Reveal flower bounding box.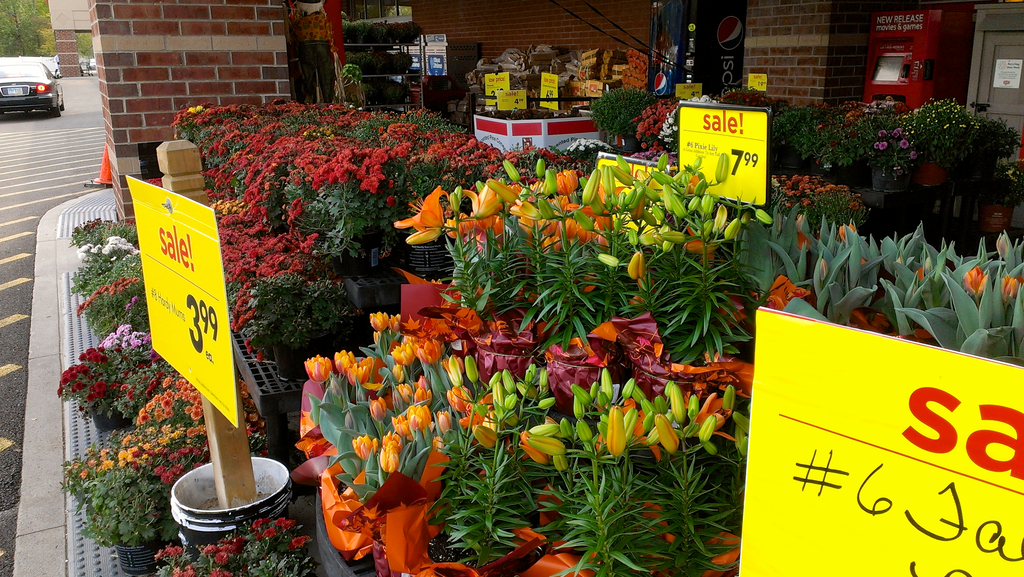
Revealed: bbox=(794, 218, 803, 250).
